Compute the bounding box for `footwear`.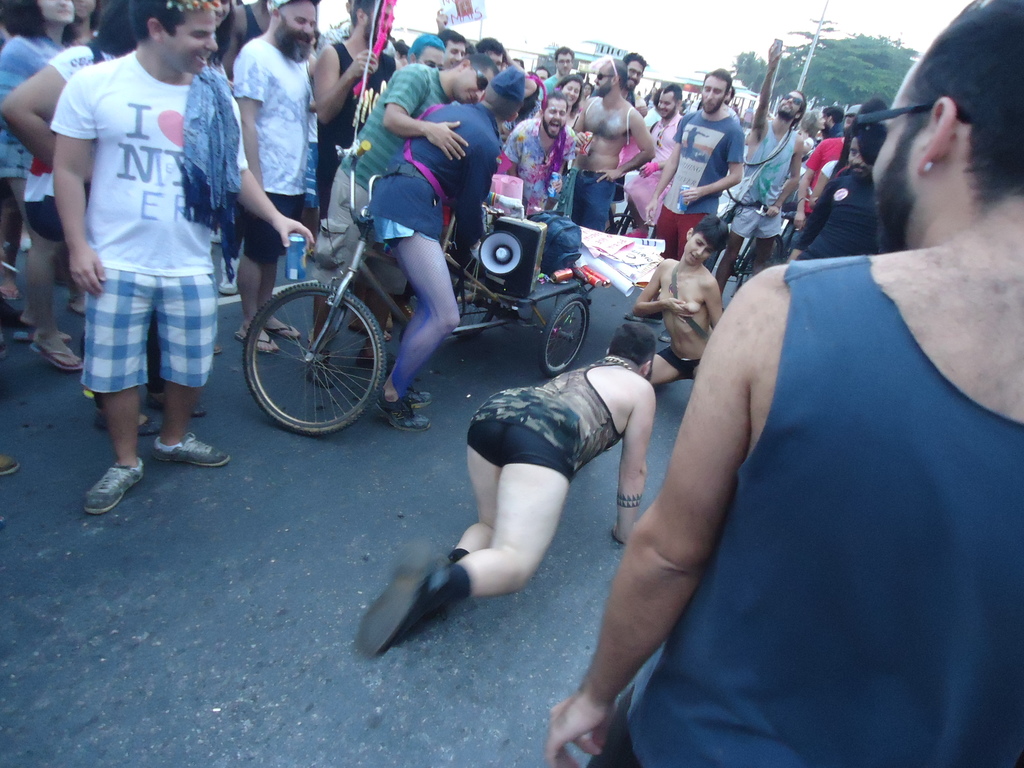
pyautogui.locateOnScreen(152, 431, 241, 474).
